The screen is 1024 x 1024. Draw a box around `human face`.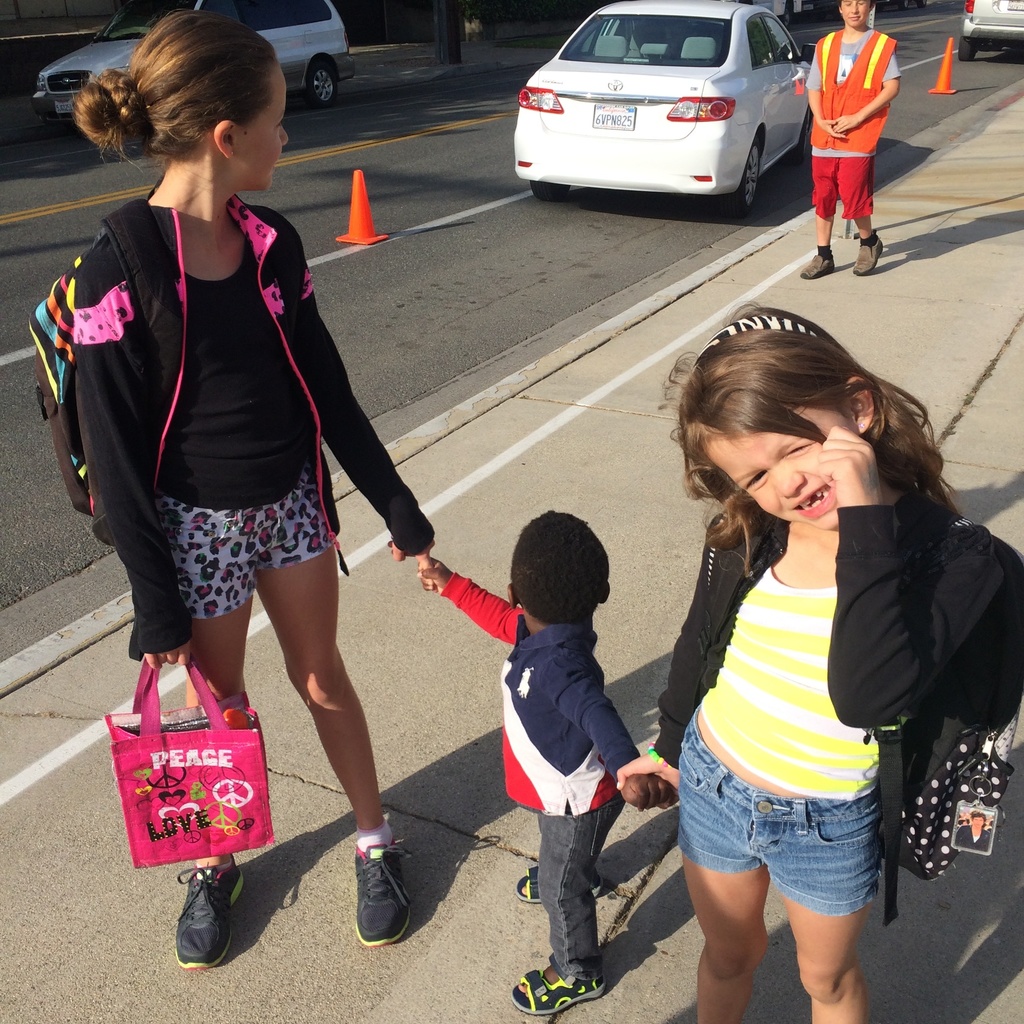
box=[707, 408, 863, 525].
